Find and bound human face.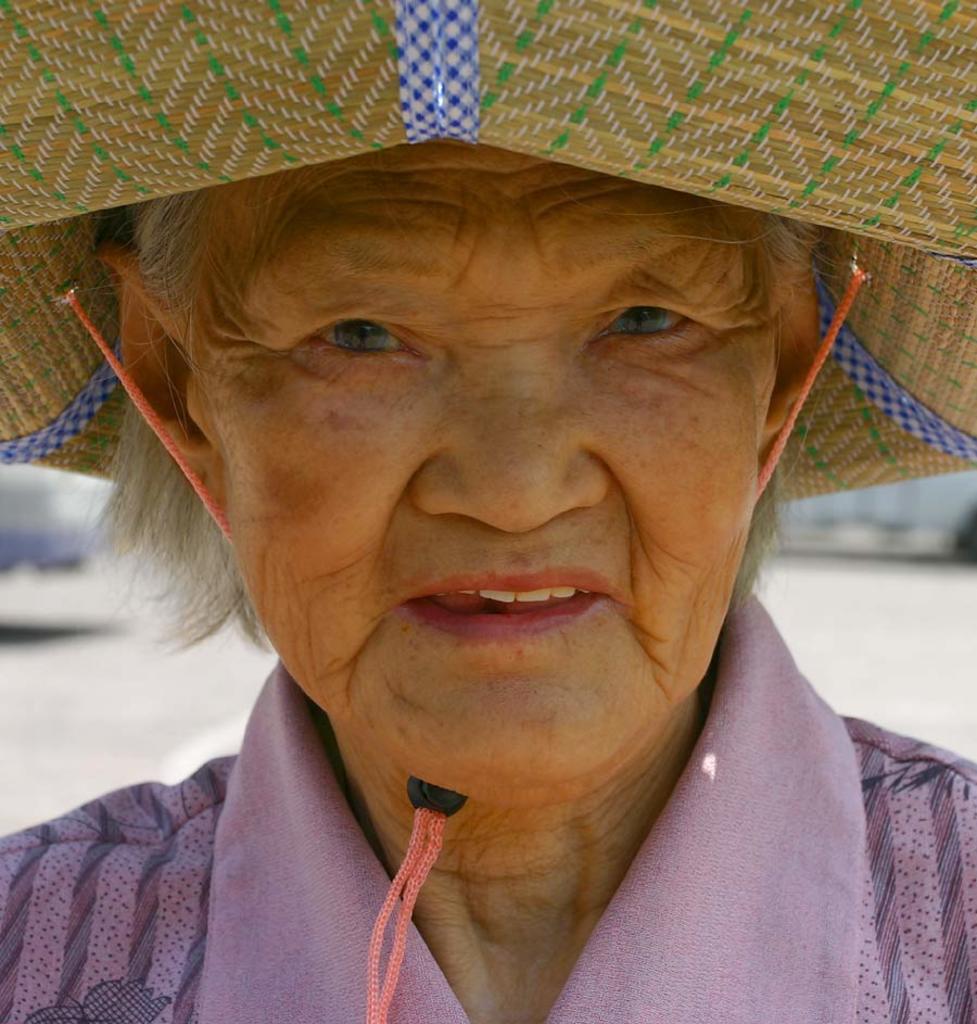
Bound: bbox=(194, 131, 797, 806).
